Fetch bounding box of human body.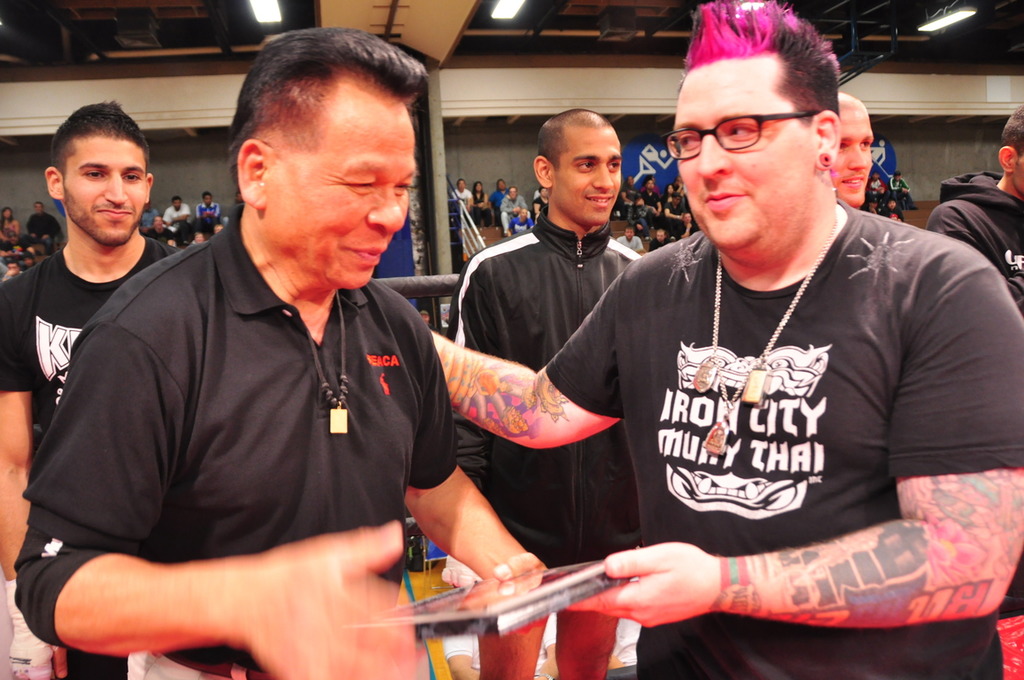
Bbox: {"left": 162, "top": 200, "right": 194, "bottom": 246}.
